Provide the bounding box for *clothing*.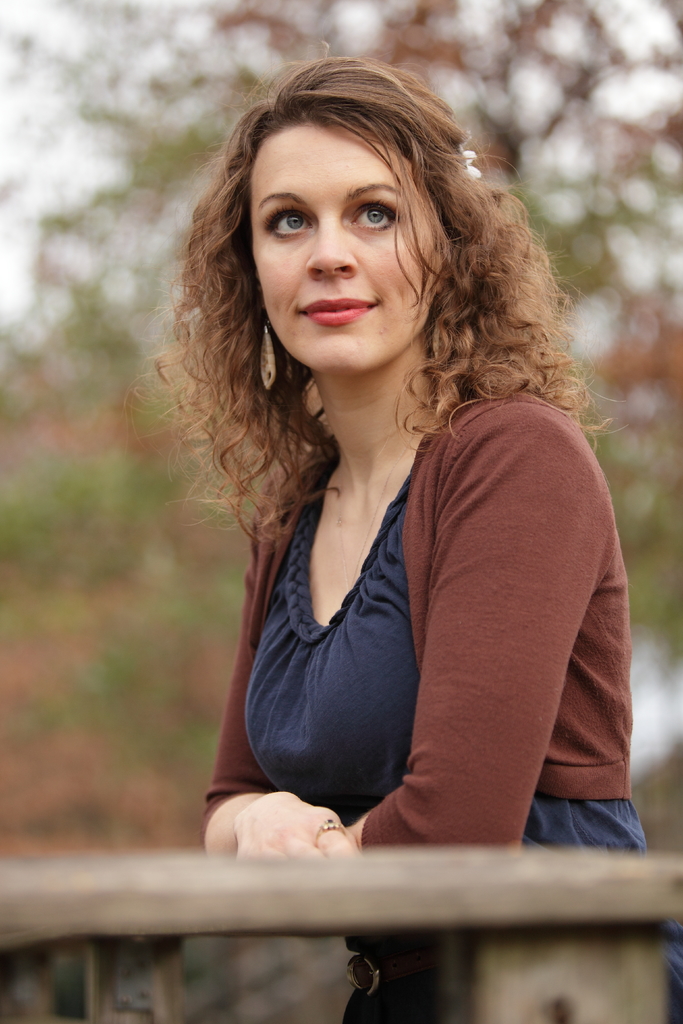
197:405:682:1023.
